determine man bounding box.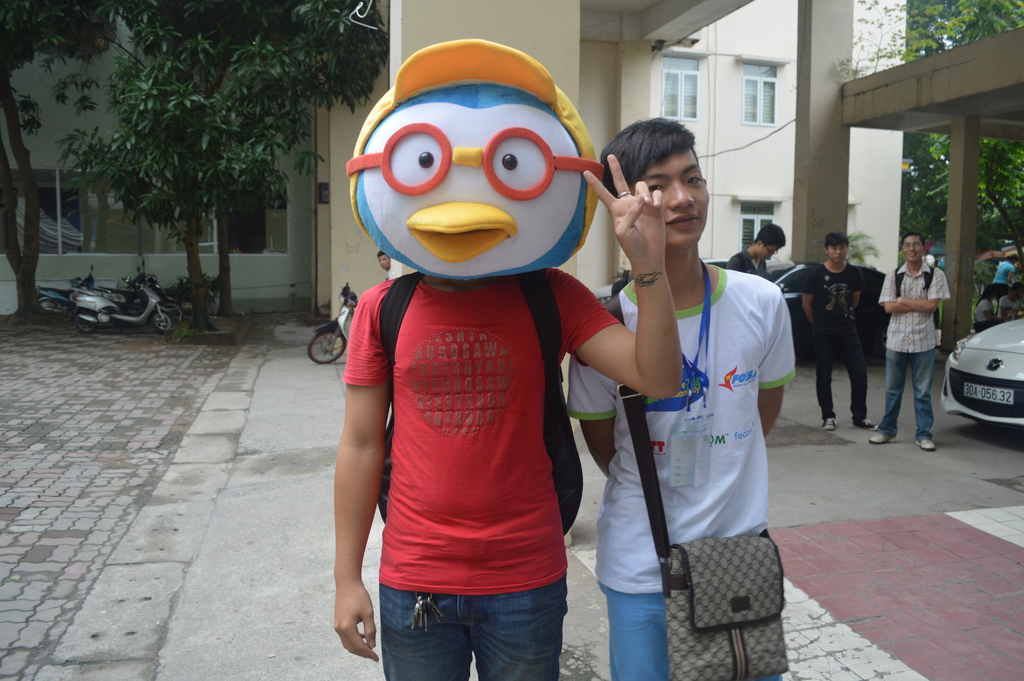
Determined: 565, 117, 797, 680.
